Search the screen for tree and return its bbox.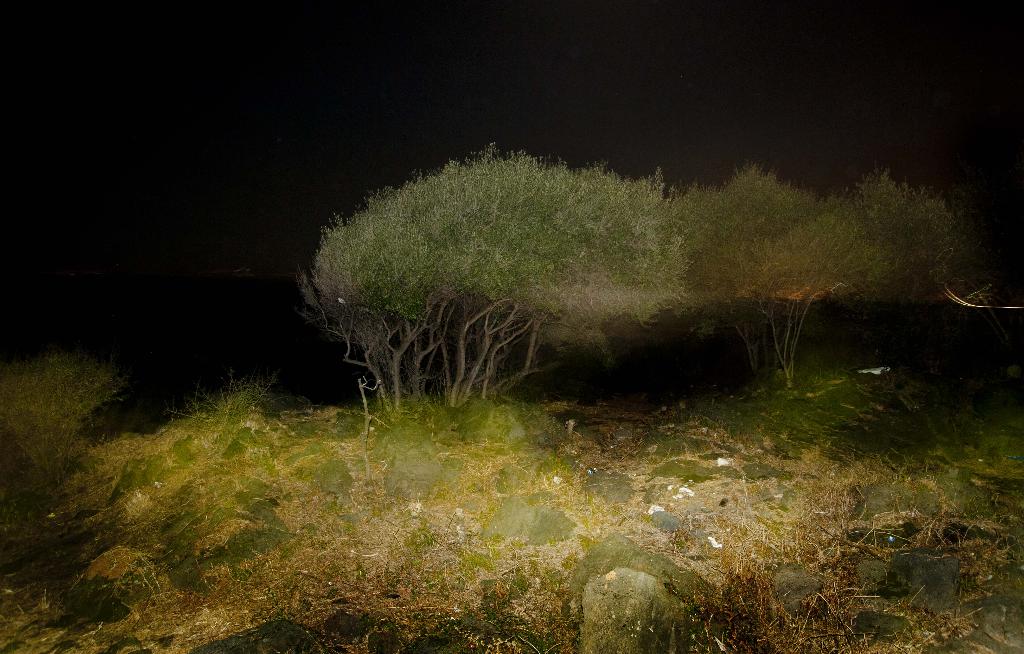
Found: (x1=0, y1=356, x2=120, y2=478).
